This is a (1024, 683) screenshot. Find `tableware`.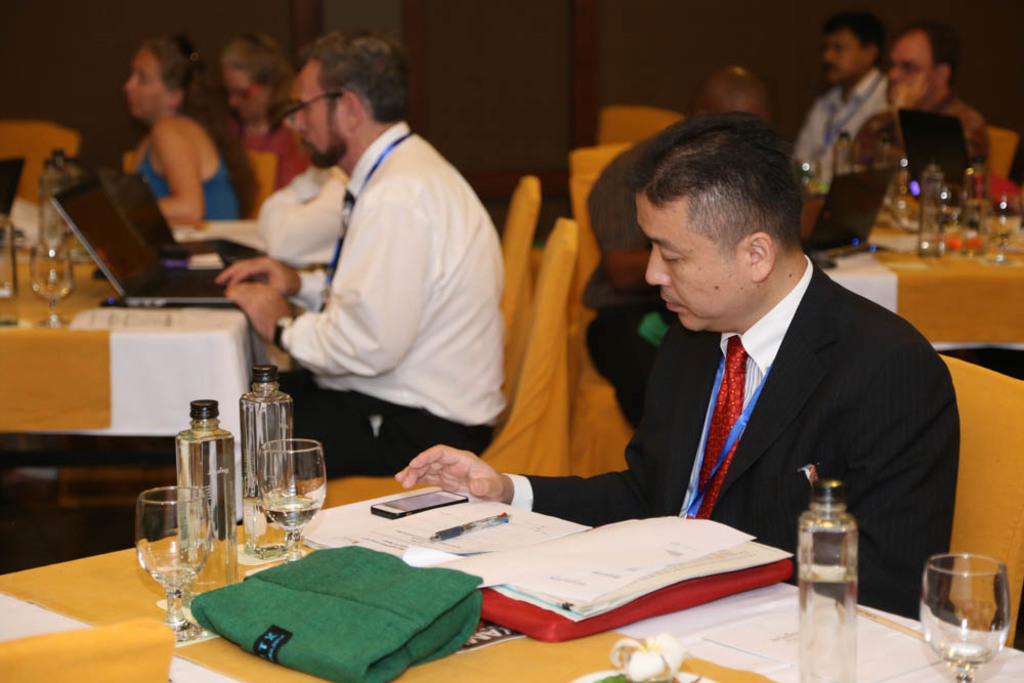
Bounding box: [257,433,324,563].
